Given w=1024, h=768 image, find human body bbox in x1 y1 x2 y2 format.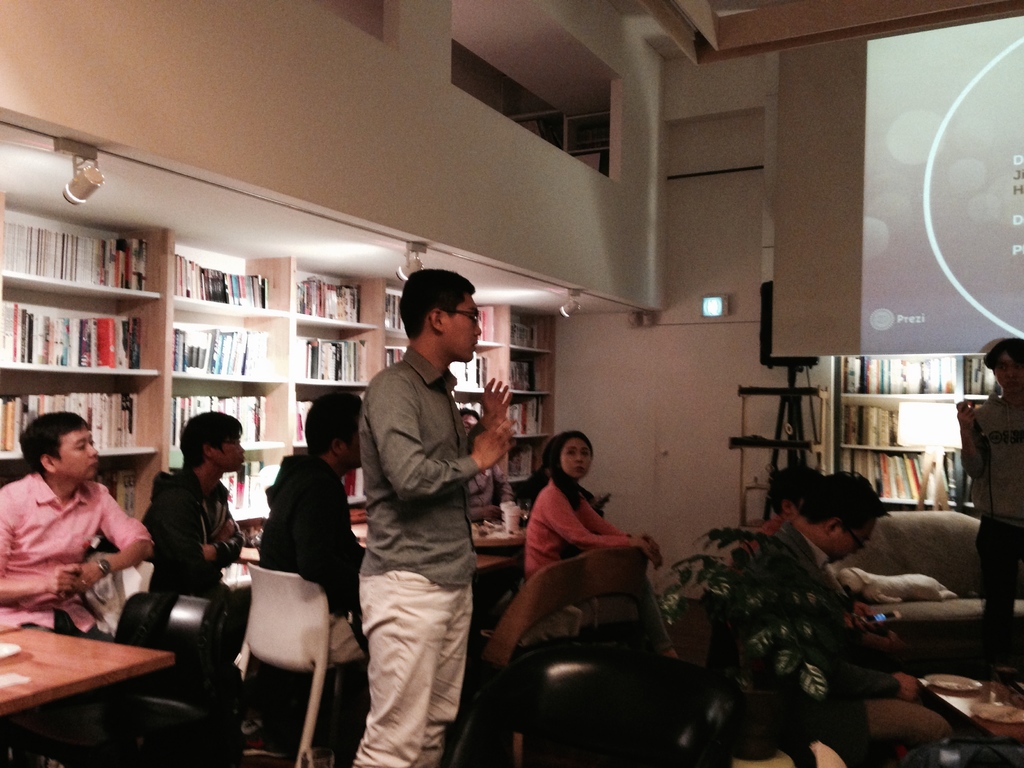
266 451 386 672.
